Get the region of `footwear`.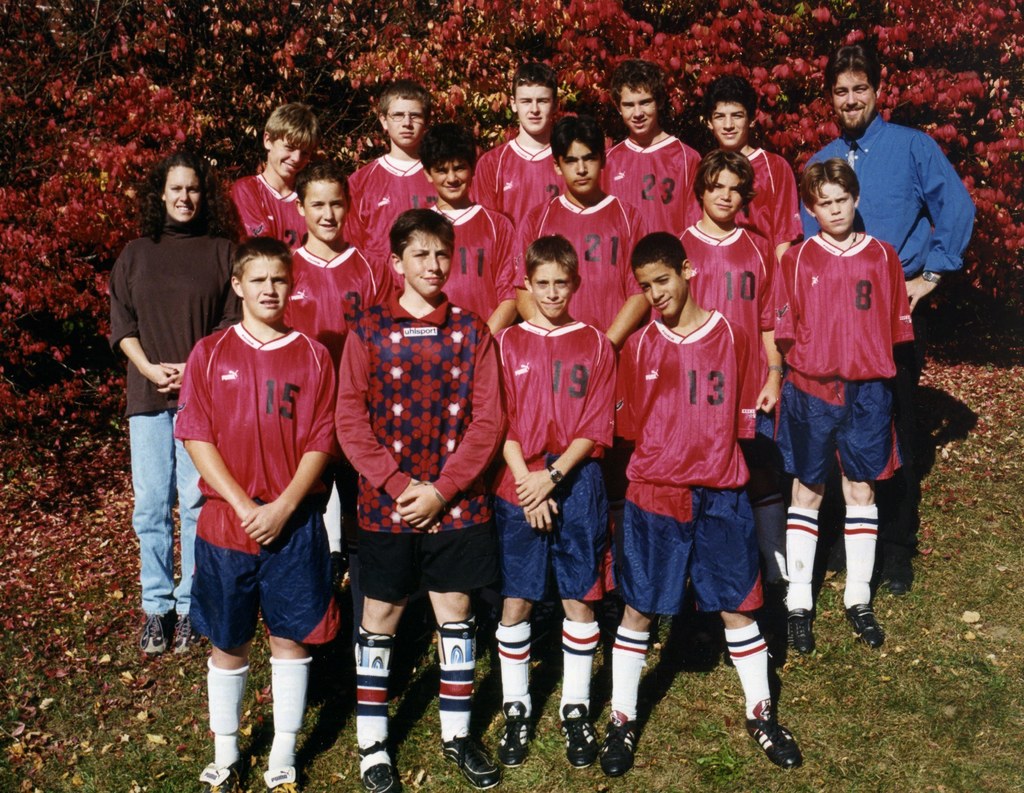
(600, 710, 639, 776).
